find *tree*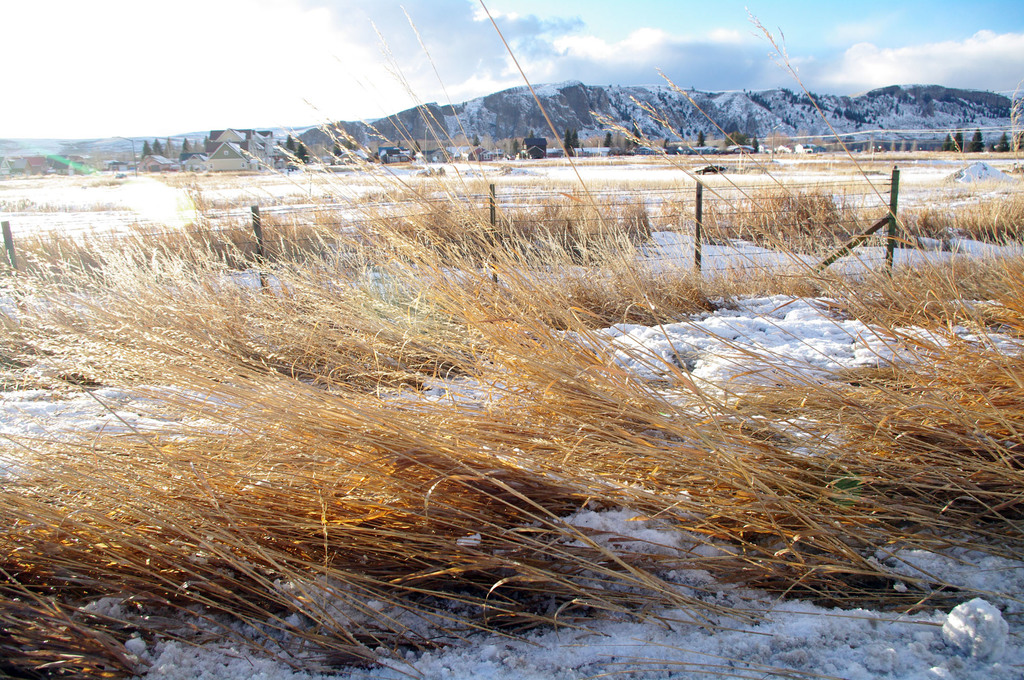
bbox=(396, 139, 402, 148)
